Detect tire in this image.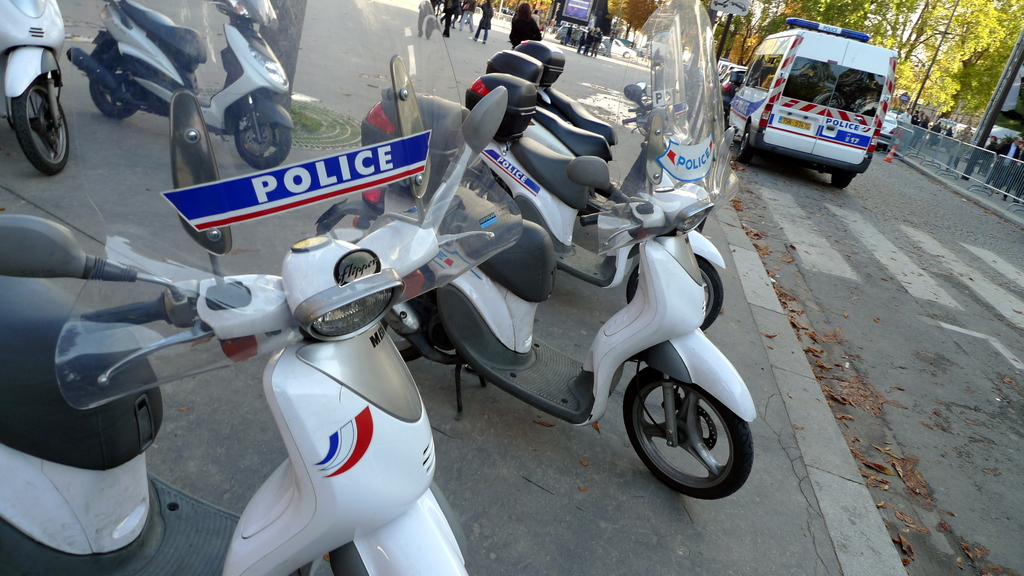
Detection: crop(738, 128, 755, 164).
